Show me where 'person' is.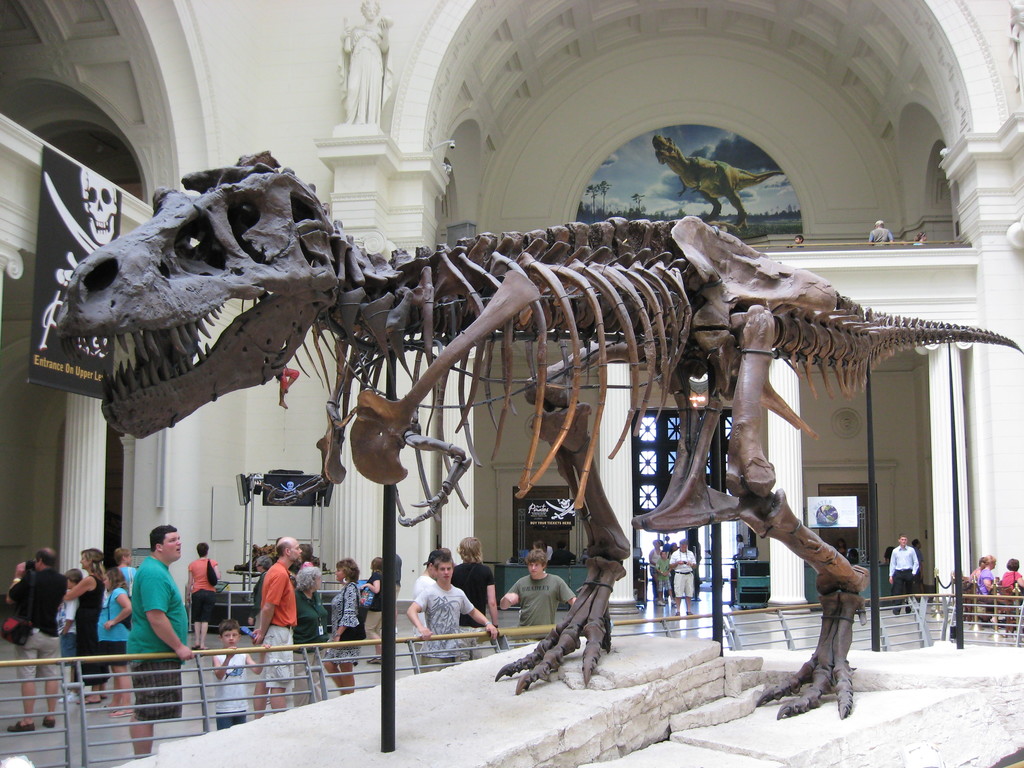
'person' is at select_region(10, 542, 73, 733).
